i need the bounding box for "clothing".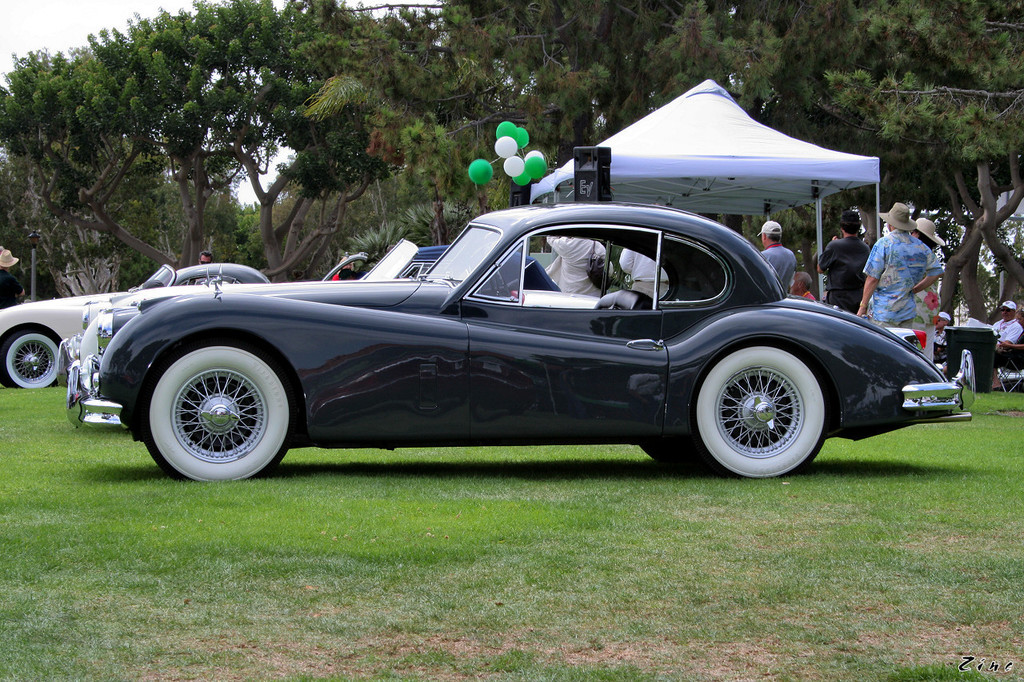
Here it is: bbox=(926, 259, 952, 376).
